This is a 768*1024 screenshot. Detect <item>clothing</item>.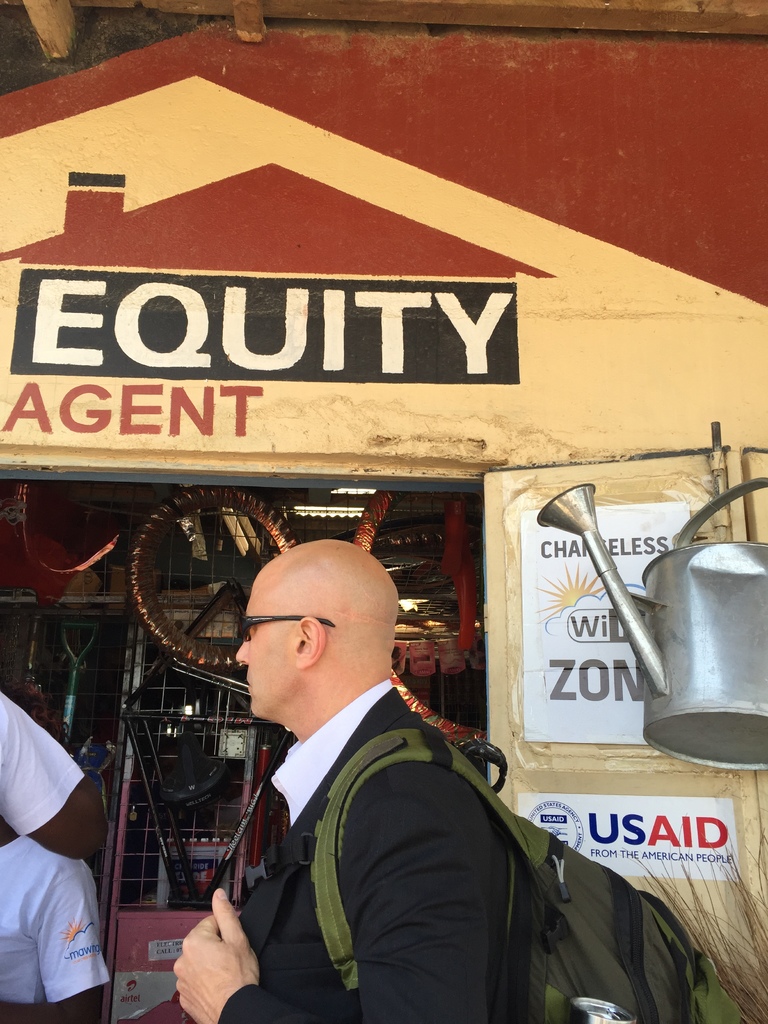
[x1=197, y1=675, x2=591, y2=1023].
